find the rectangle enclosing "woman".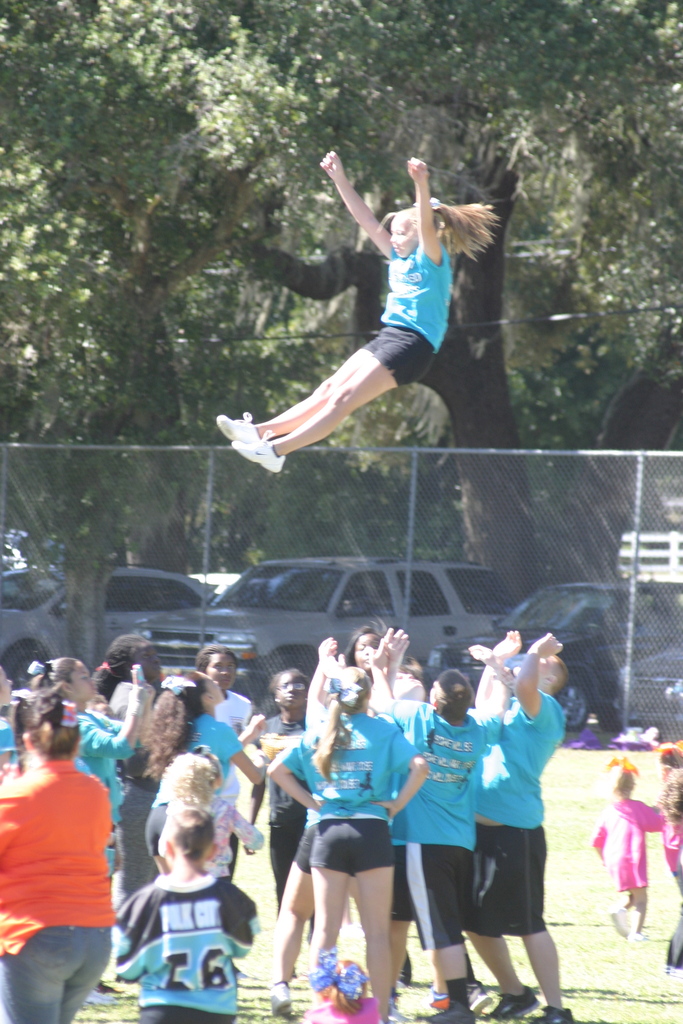
215/151/493/476.
